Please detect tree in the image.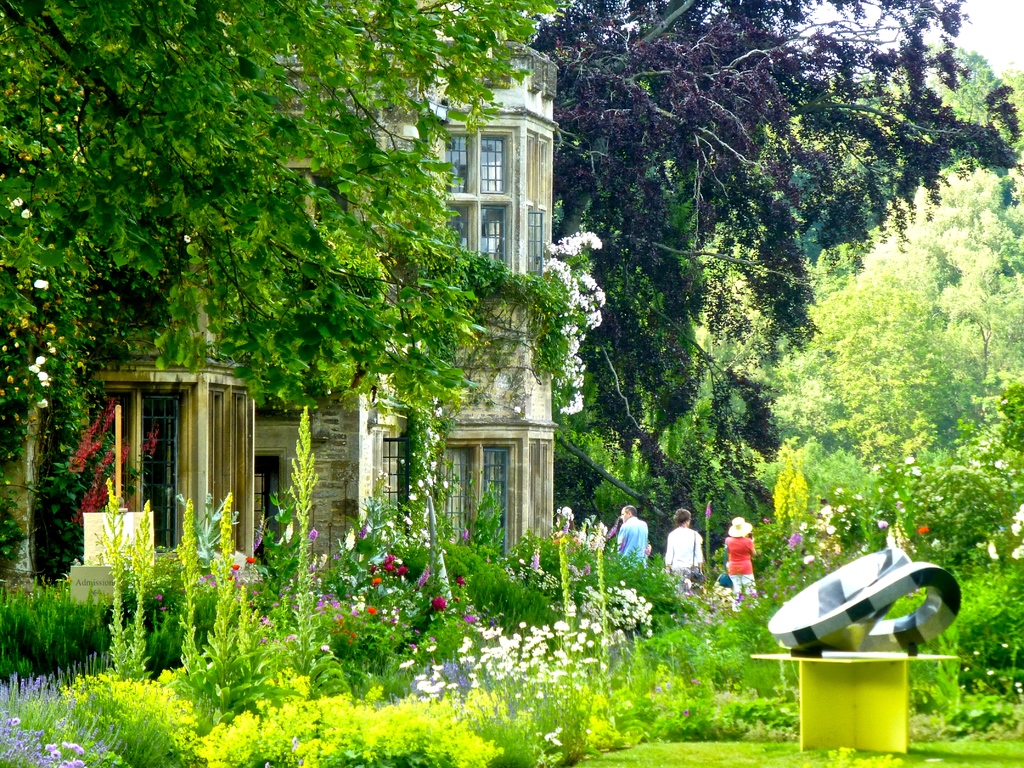
[516,0,987,521].
